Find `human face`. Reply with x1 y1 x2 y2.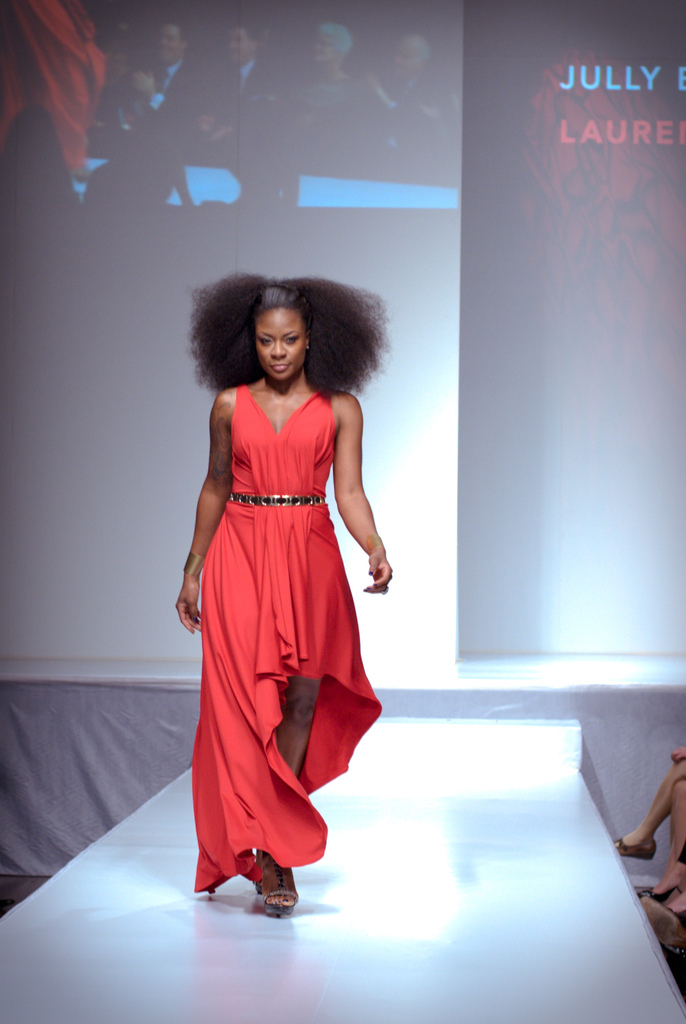
256 307 310 381.
